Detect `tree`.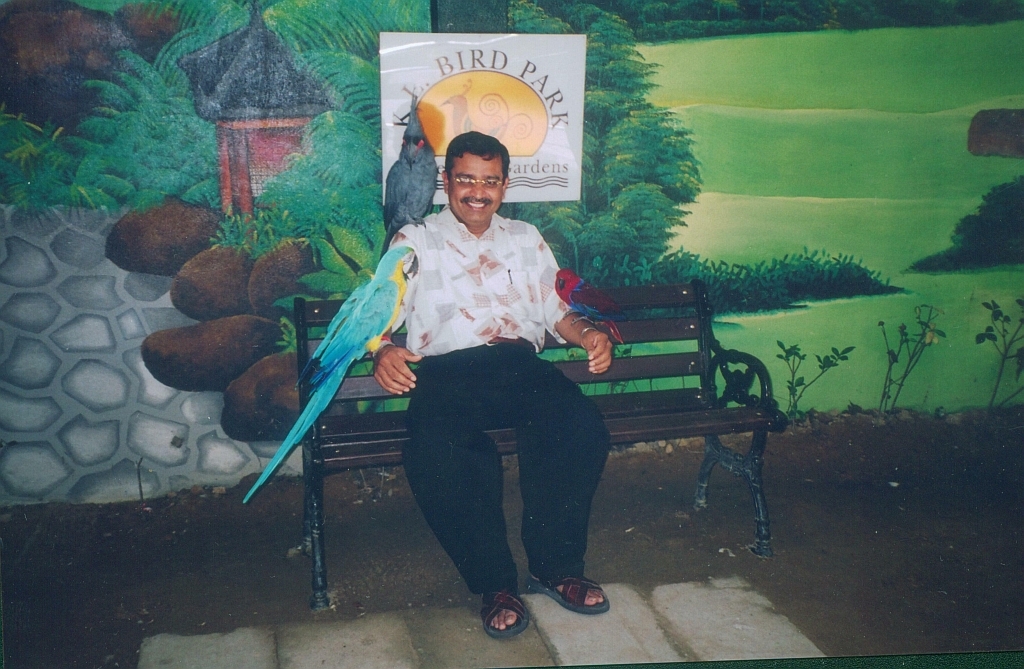
Detected at region(714, 0, 858, 37).
